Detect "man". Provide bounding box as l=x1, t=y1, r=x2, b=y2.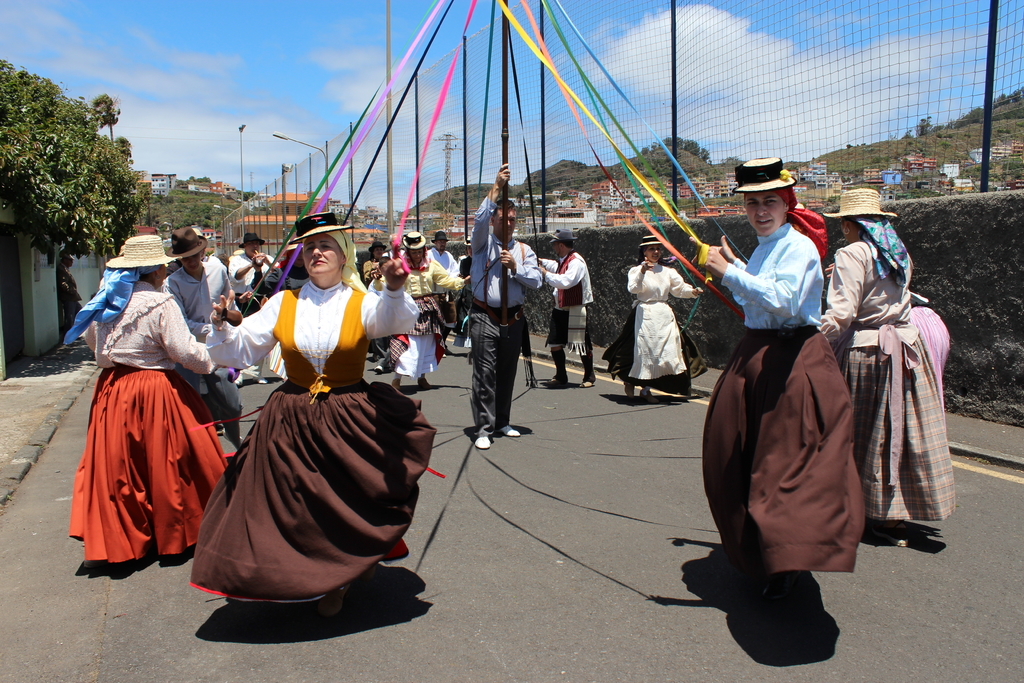
l=429, t=230, r=457, b=334.
